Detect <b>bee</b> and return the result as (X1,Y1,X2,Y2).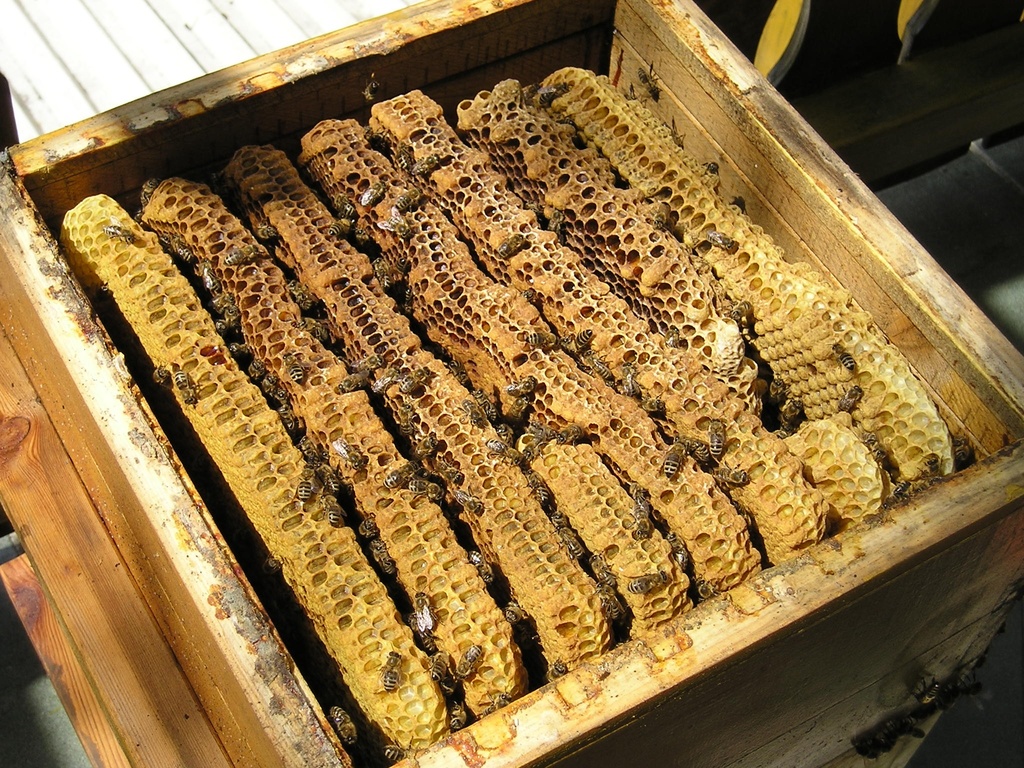
(399,404,412,440).
